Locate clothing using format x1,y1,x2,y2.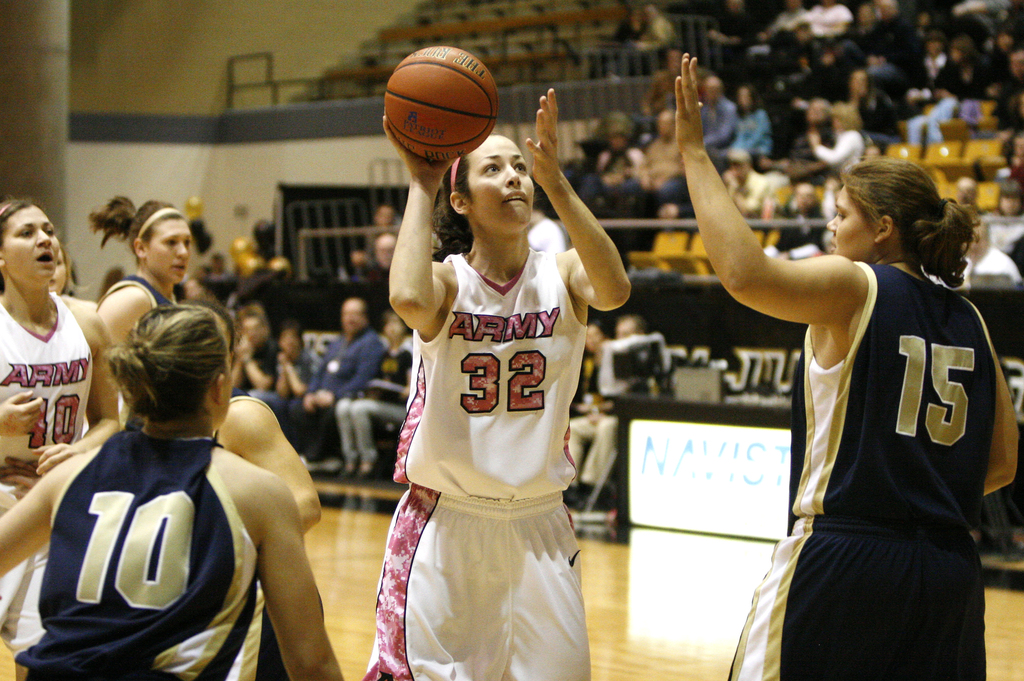
906,95,967,147.
